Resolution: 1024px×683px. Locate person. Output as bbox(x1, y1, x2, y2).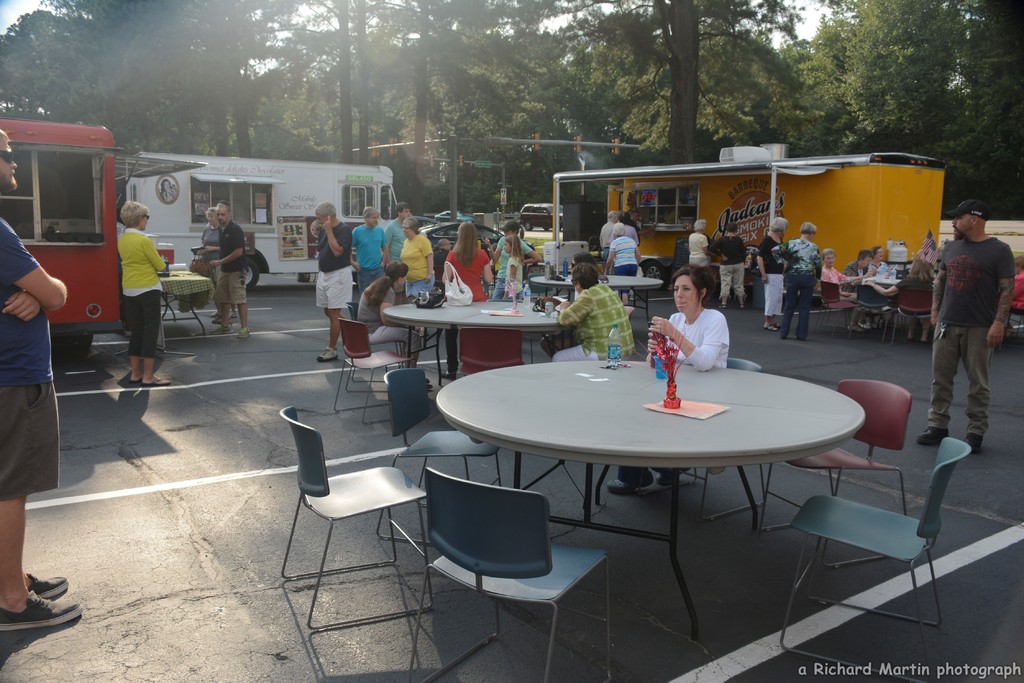
bbox(385, 202, 413, 266).
